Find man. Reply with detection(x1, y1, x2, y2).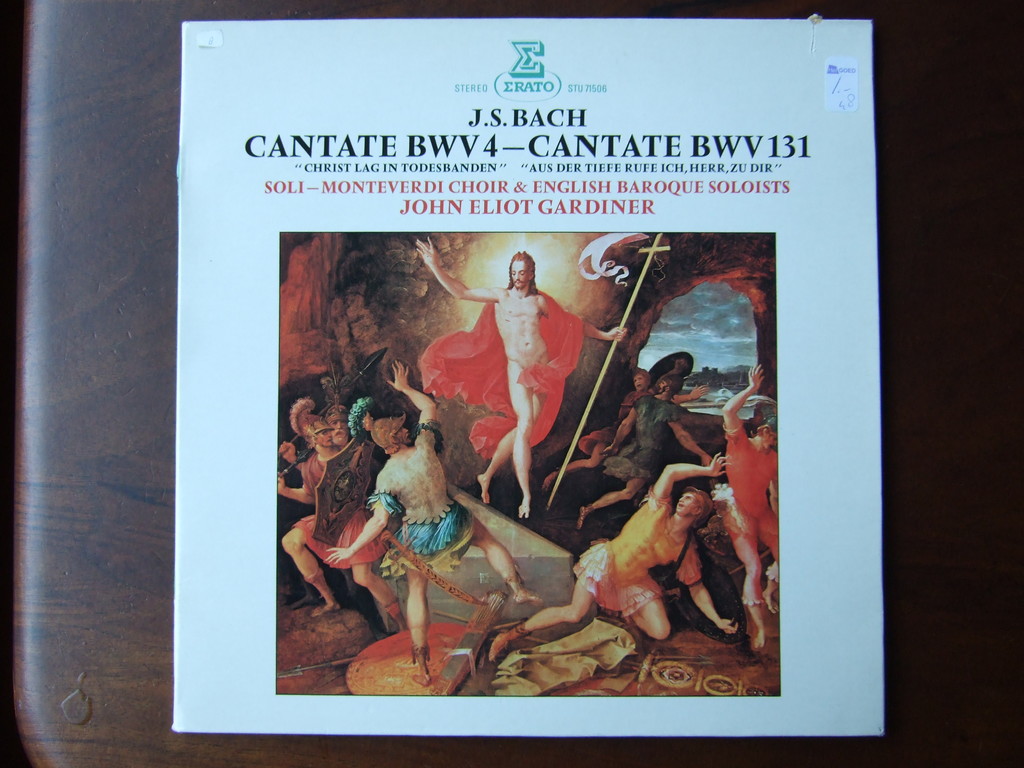
detection(573, 369, 716, 529).
